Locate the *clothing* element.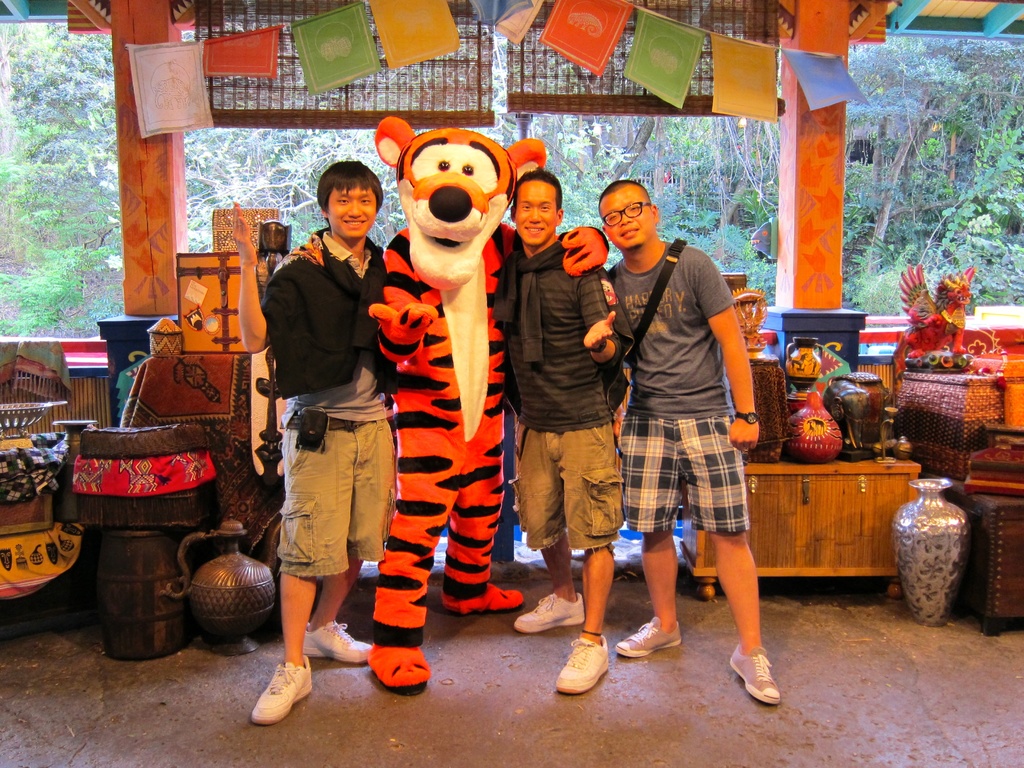
Element bbox: x1=256, y1=179, x2=394, y2=628.
